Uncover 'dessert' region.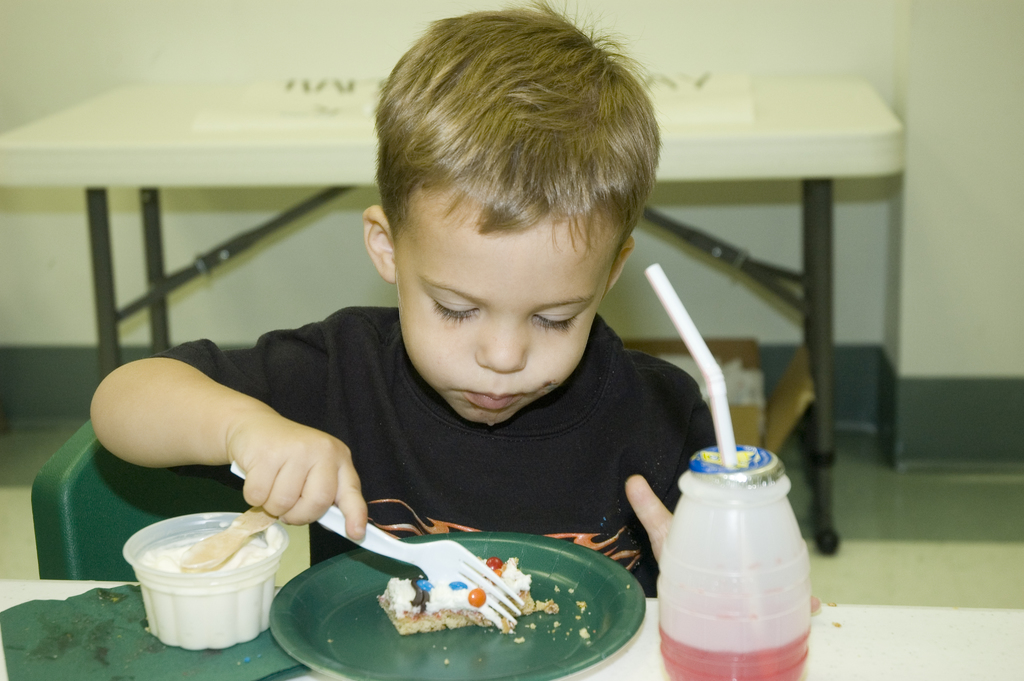
Uncovered: 114 516 289 660.
